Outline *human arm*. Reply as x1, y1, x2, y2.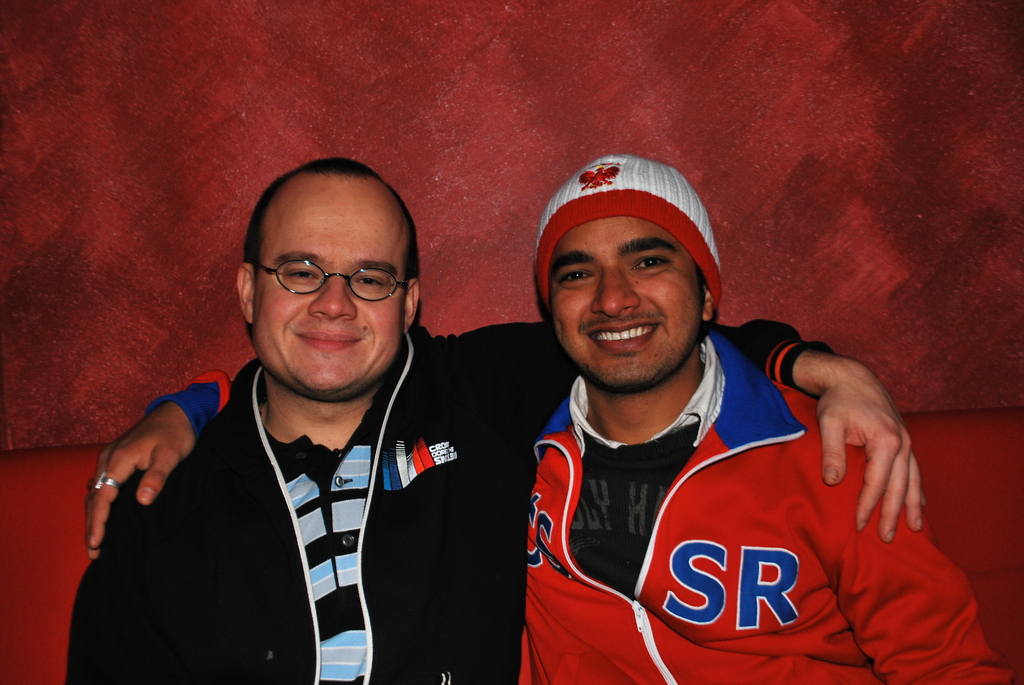
457, 320, 929, 543.
